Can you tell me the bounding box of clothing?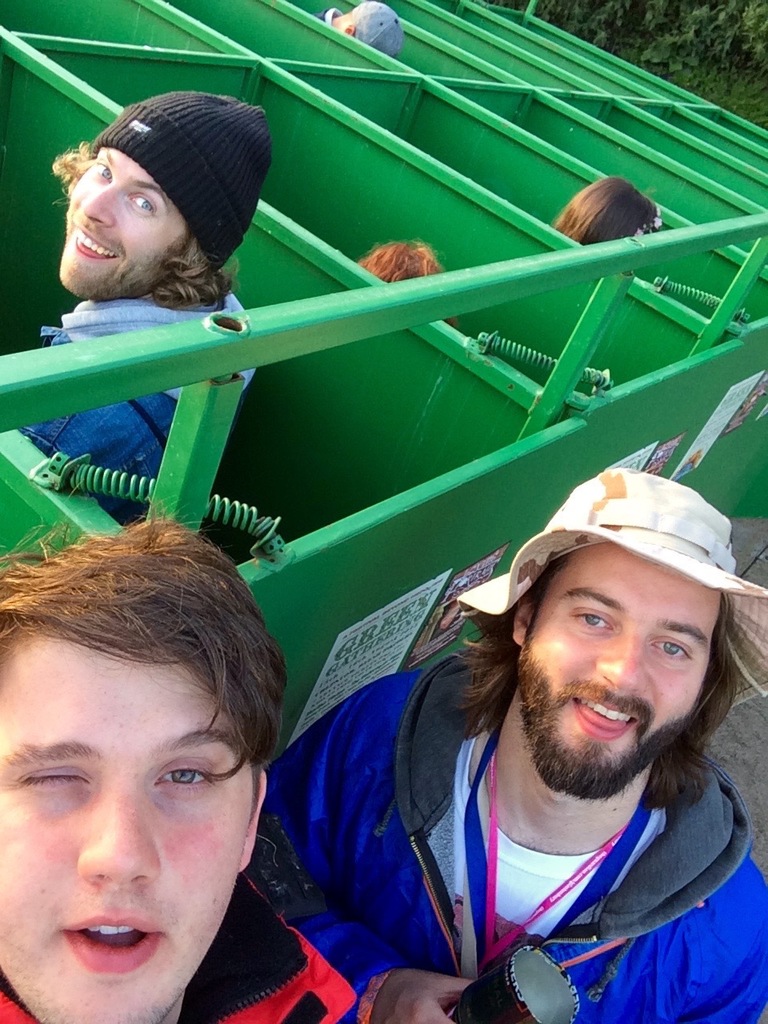
314, 5, 345, 26.
